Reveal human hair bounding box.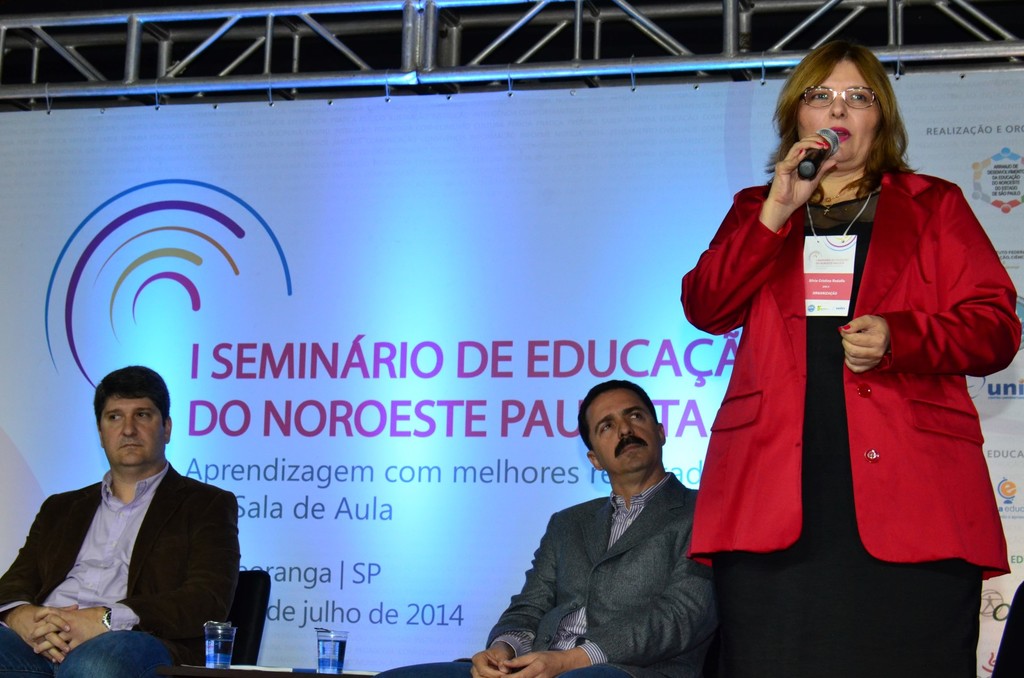
Revealed: BBox(573, 380, 660, 451).
